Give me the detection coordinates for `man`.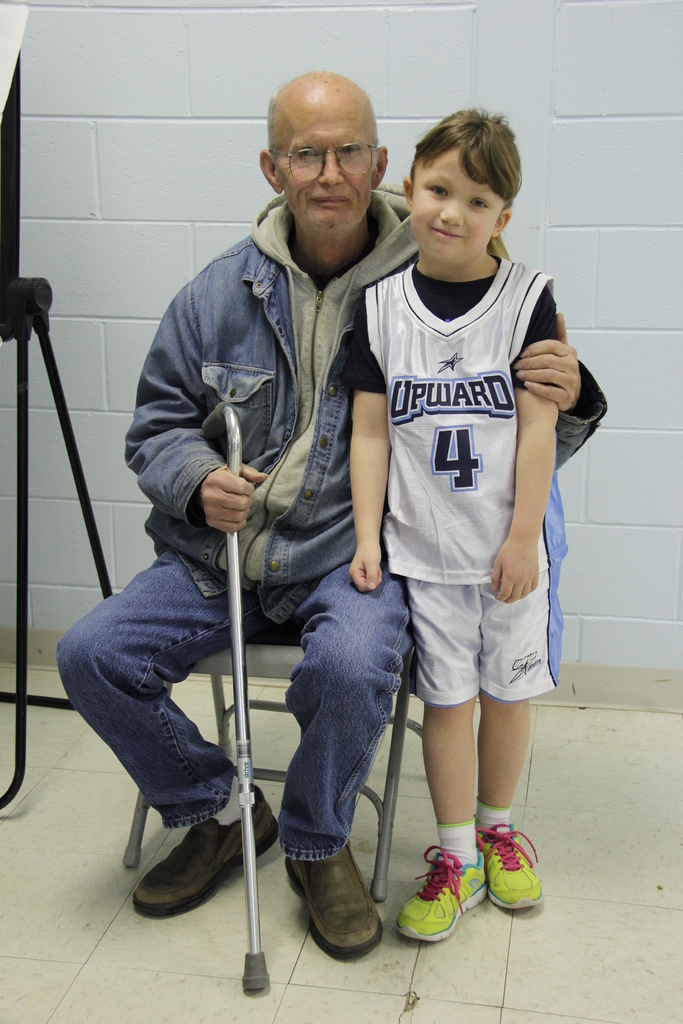
region(56, 72, 588, 957).
